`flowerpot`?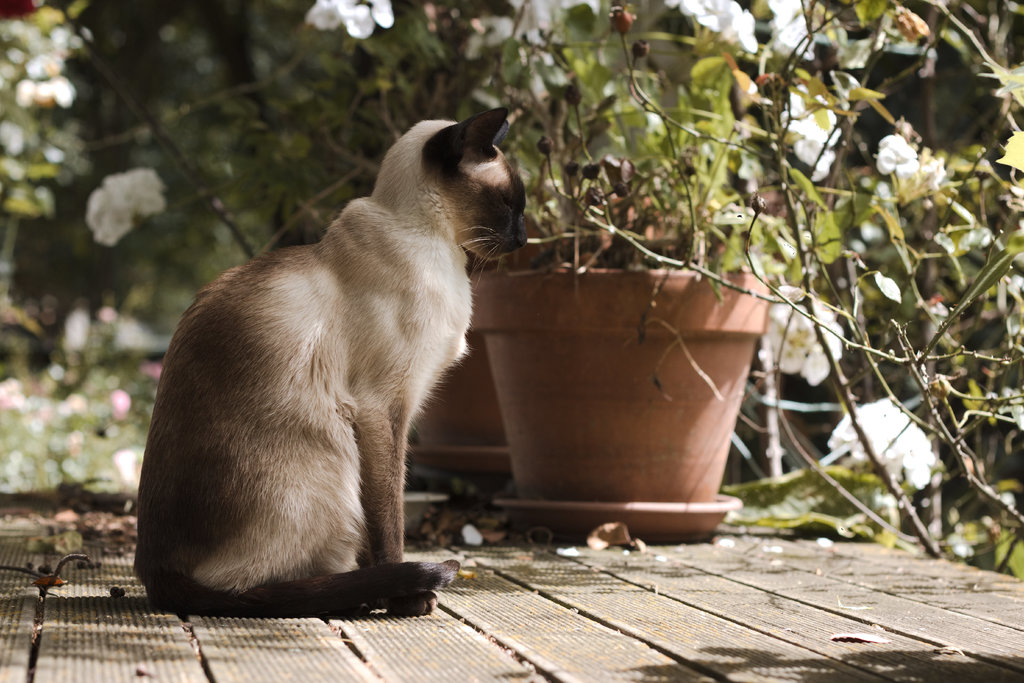
l=404, t=215, r=640, b=474
